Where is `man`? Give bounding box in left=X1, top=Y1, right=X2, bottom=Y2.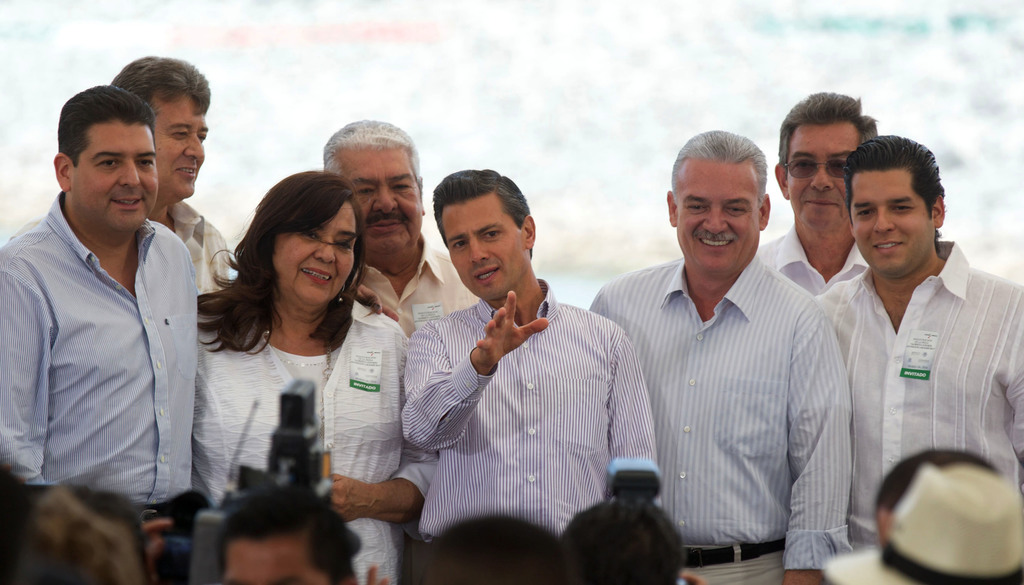
left=223, top=481, right=359, bottom=584.
